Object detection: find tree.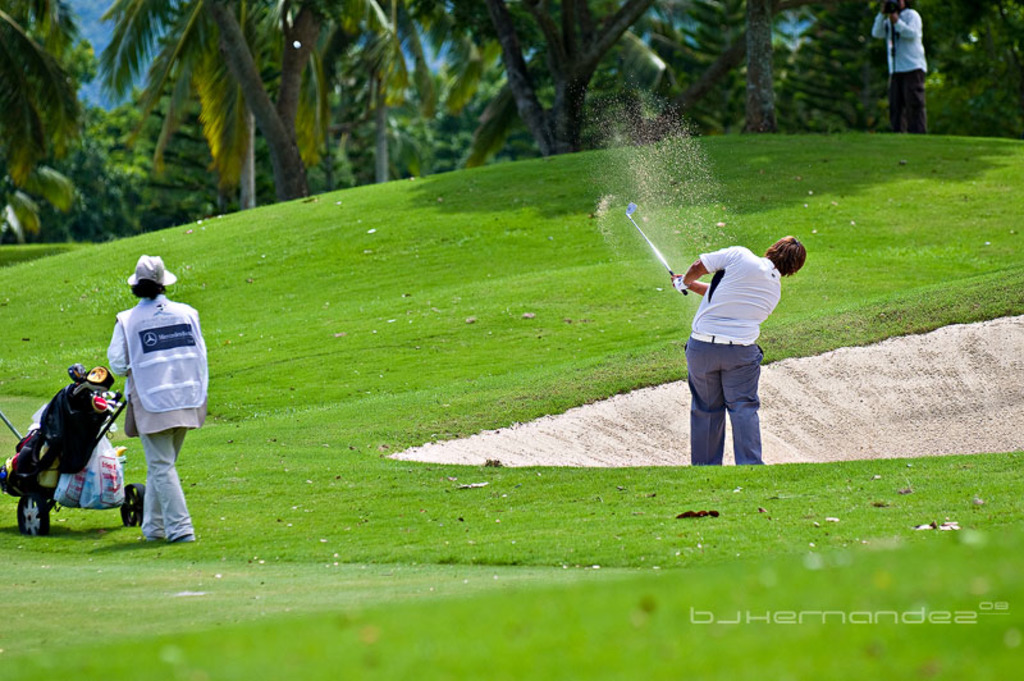
<box>275,0,435,174</box>.
